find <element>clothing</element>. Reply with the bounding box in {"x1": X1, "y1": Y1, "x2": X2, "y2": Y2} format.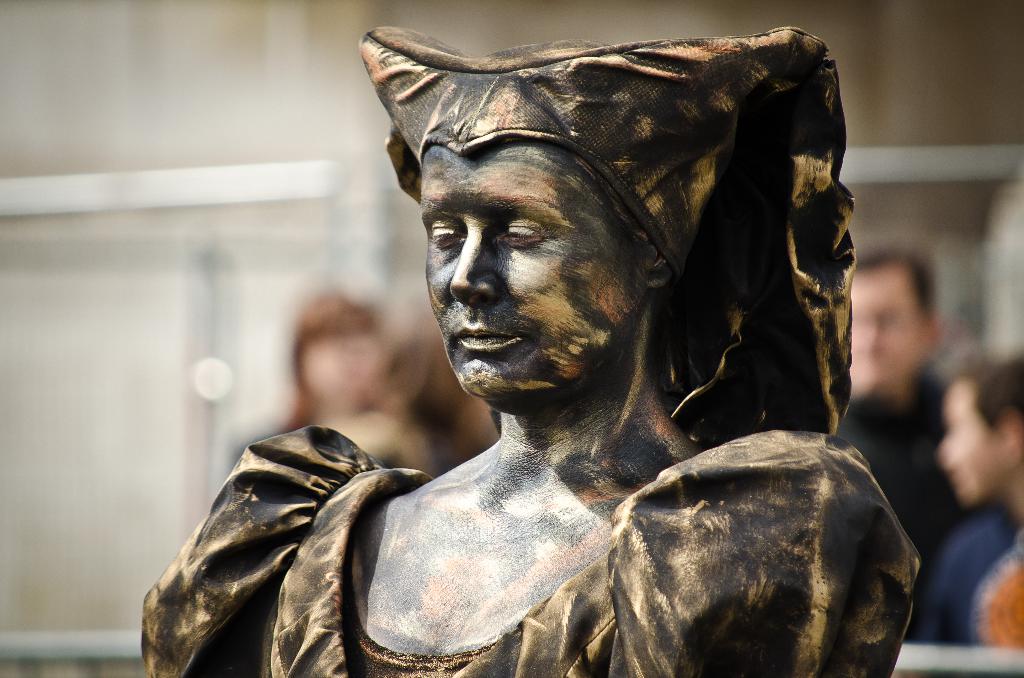
{"x1": 951, "y1": 520, "x2": 1023, "y2": 649}.
